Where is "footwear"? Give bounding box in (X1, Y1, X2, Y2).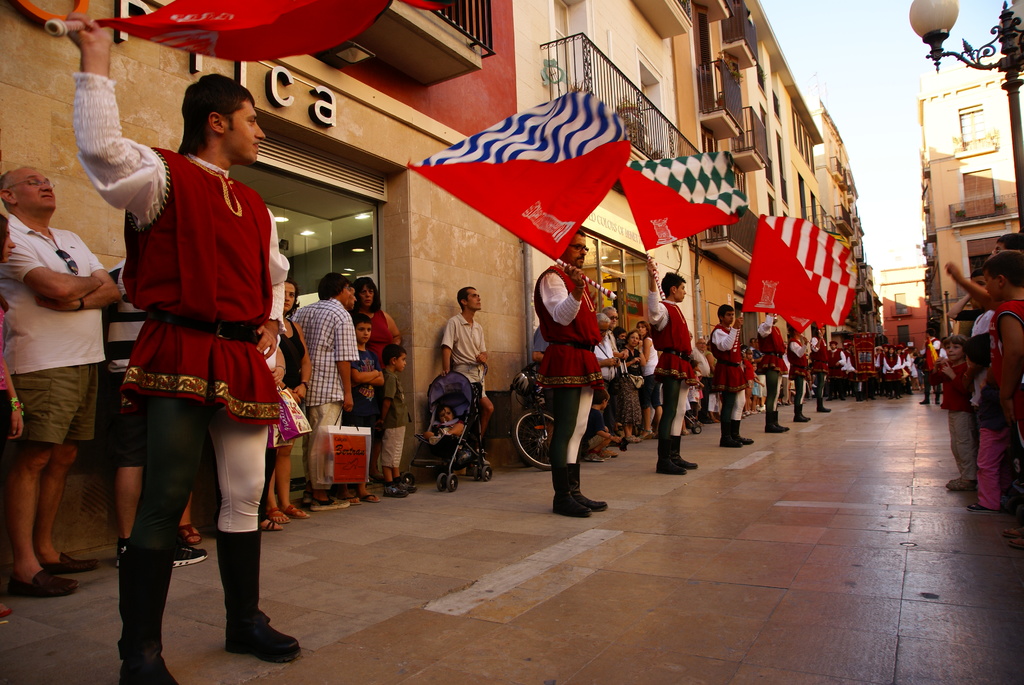
(584, 453, 610, 462).
